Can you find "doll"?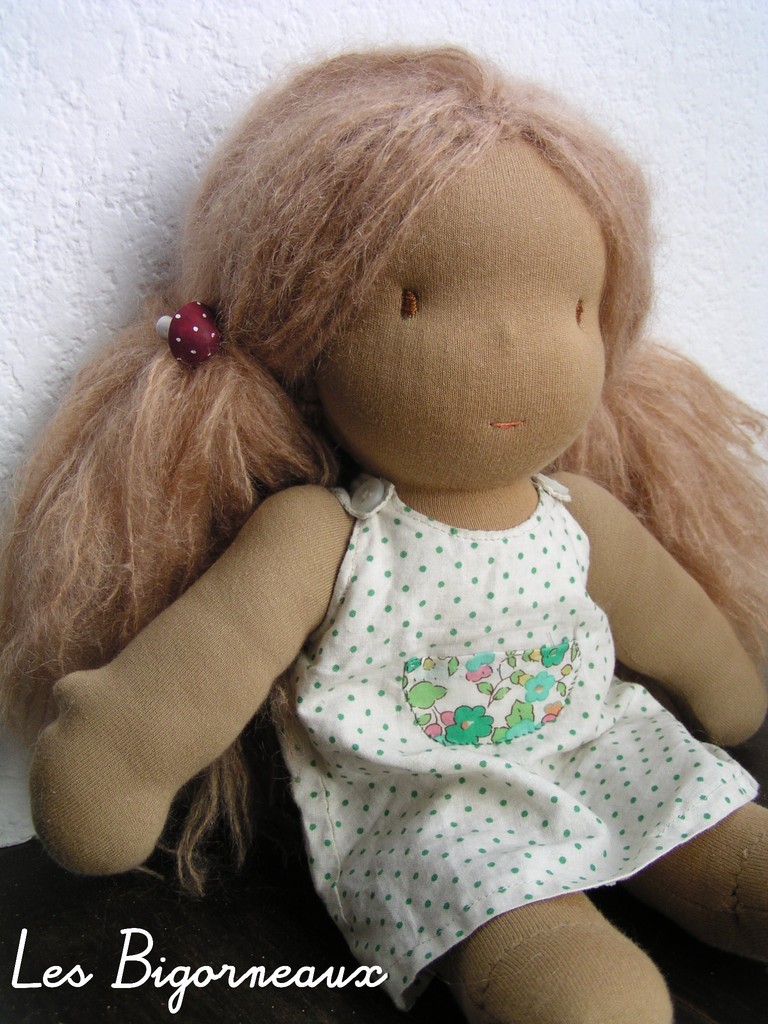
Yes, bounding box: left=0, top=33, right=767, bottom=1023.
